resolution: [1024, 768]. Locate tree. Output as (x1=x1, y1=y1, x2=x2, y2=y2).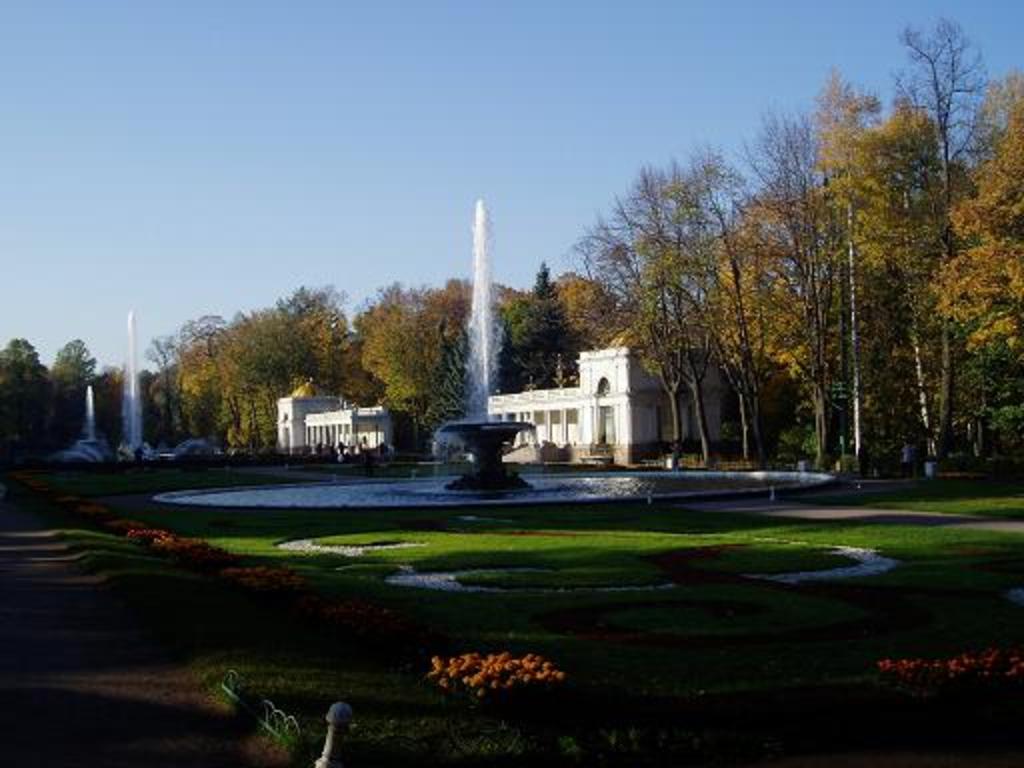
(x1=560, y1=174, x2=702, y2=468).
